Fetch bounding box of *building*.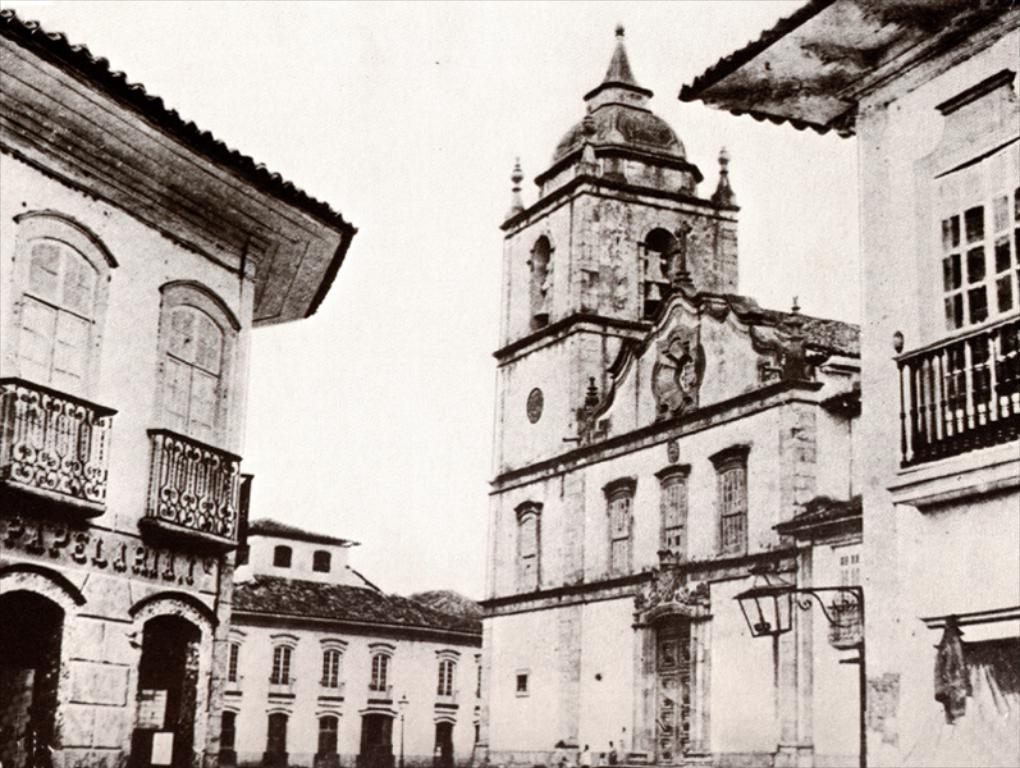
Bbox: {"left": 0, "top": 9, "right": 360, "bottom": 767}.
